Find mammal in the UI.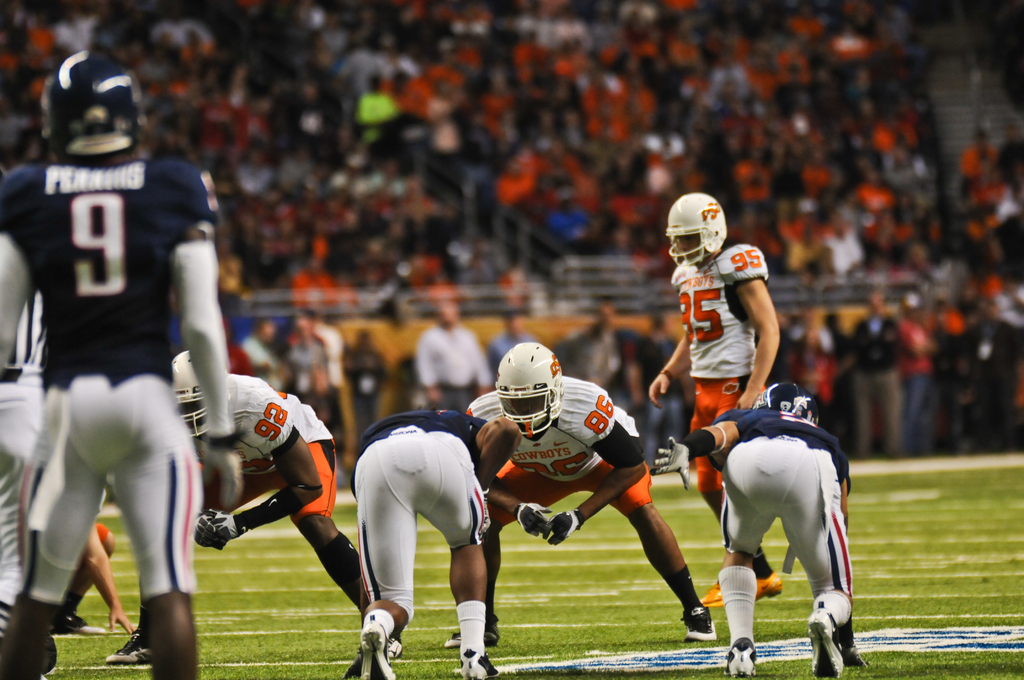
UI element at box(646, 186, 780, 606).
